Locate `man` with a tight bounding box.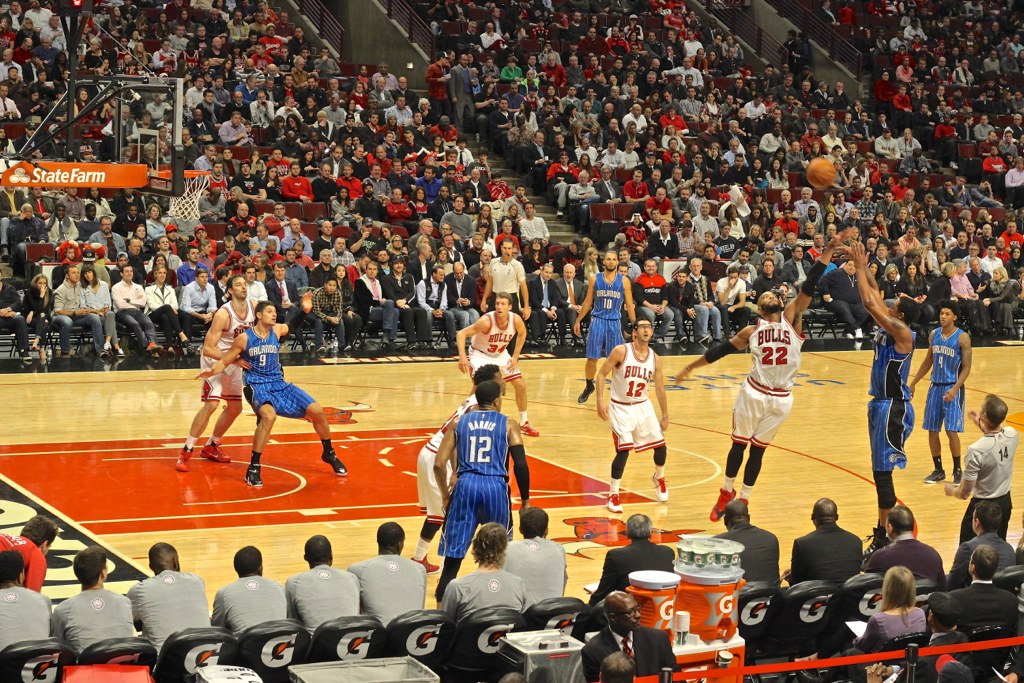
bbox=[220, 73, 345, 114].
